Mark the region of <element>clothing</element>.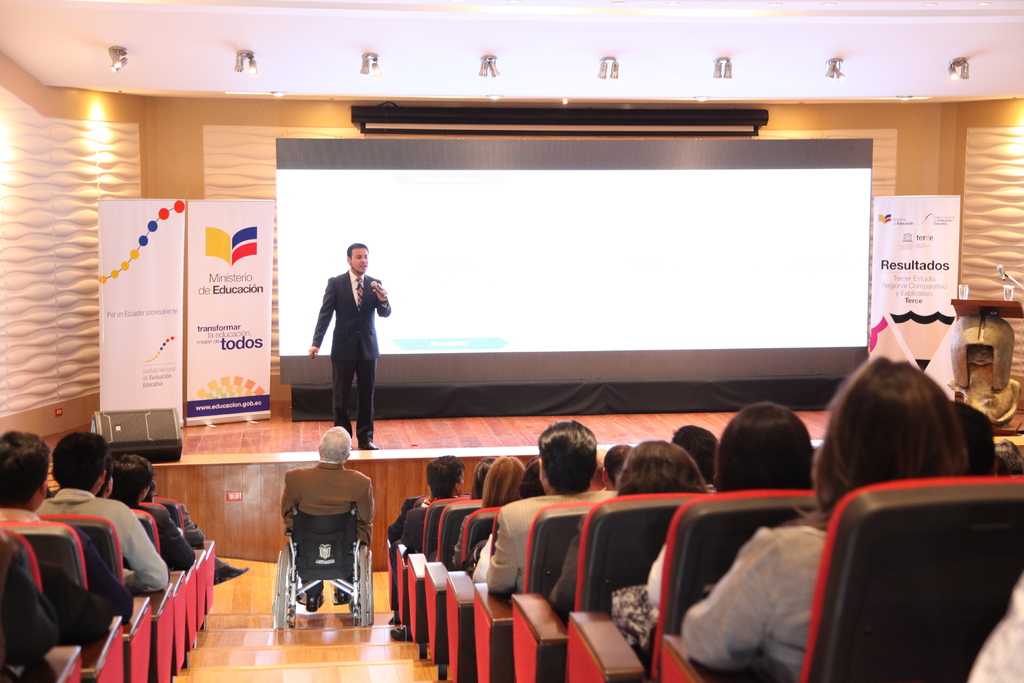
Region: l=135, t=499, r=199, b=569.
